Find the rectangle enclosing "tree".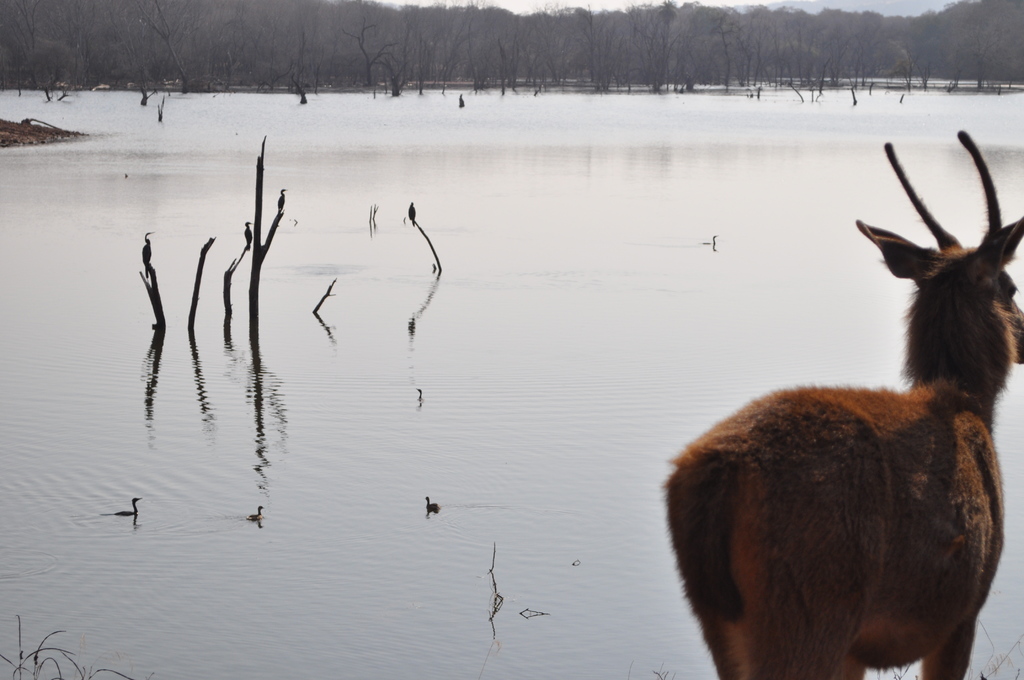
{"x1": 861, "y1": 8, "x2": 879, "y2": 72}.
